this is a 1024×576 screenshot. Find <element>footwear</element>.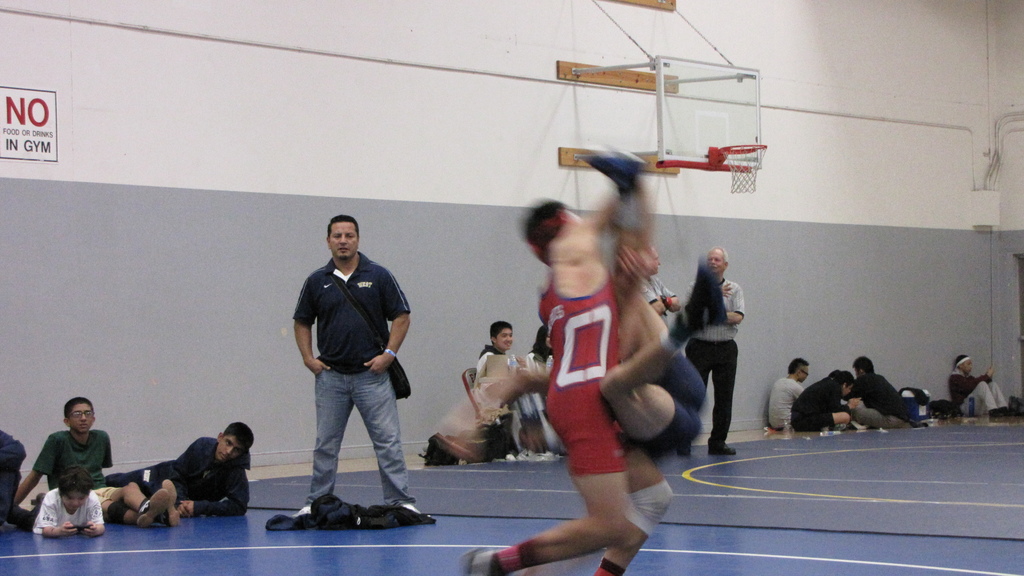
Bounding box: bbox=[295, 504, 312, 518].
